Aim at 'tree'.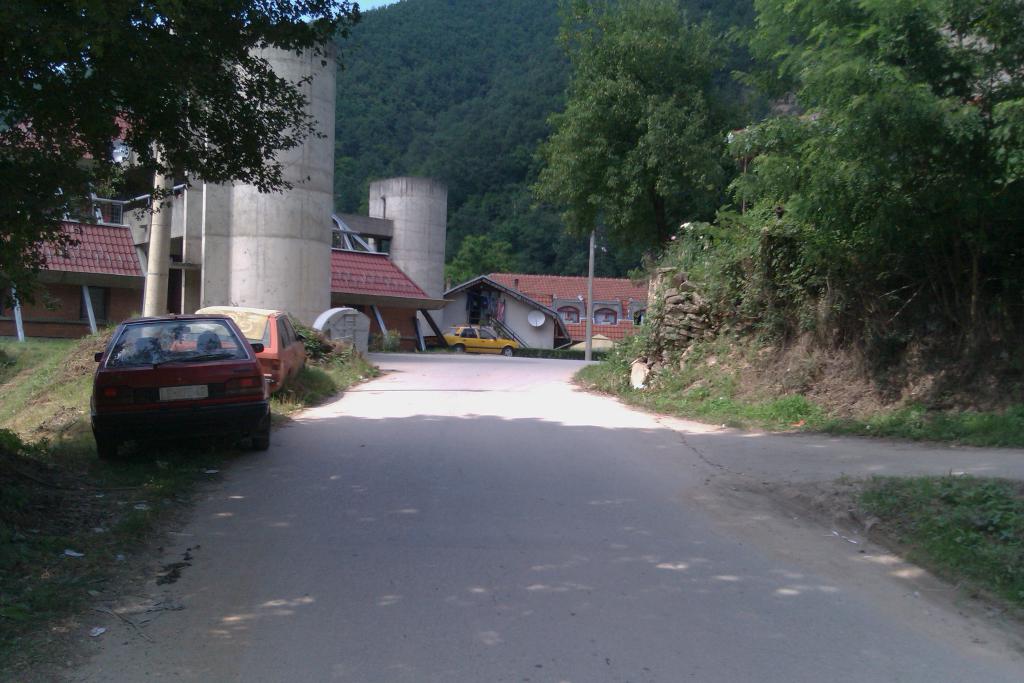
Aimed at [666, 0, 1023, 329].
